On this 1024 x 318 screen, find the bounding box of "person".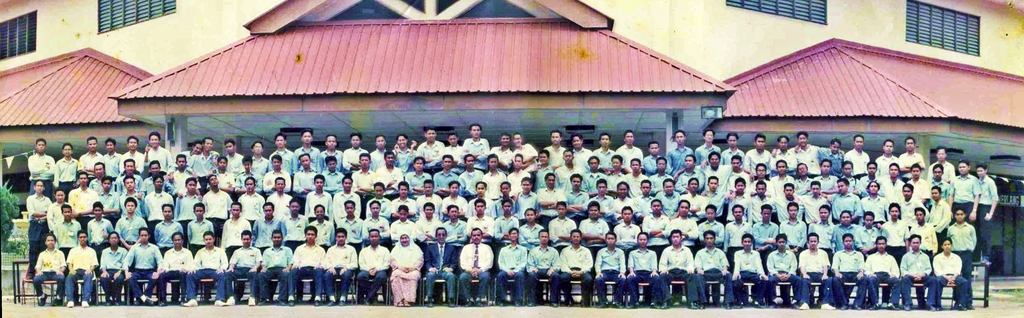
Bounding box: l=722, t=133, r=746, b=164.
